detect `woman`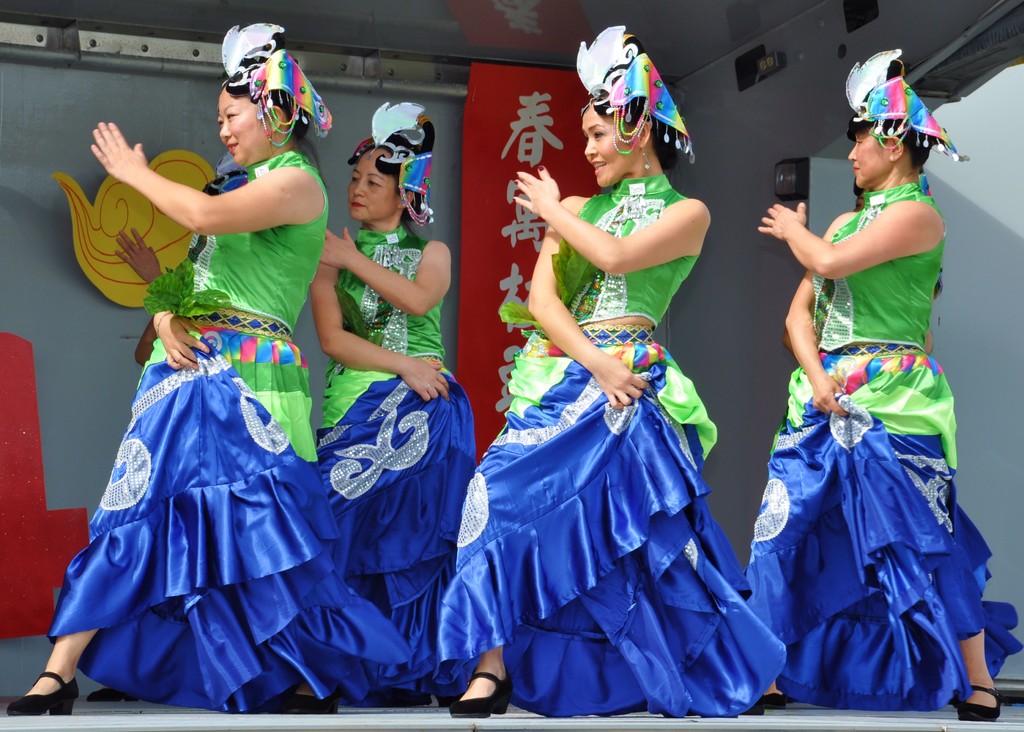
482 40 755 704
